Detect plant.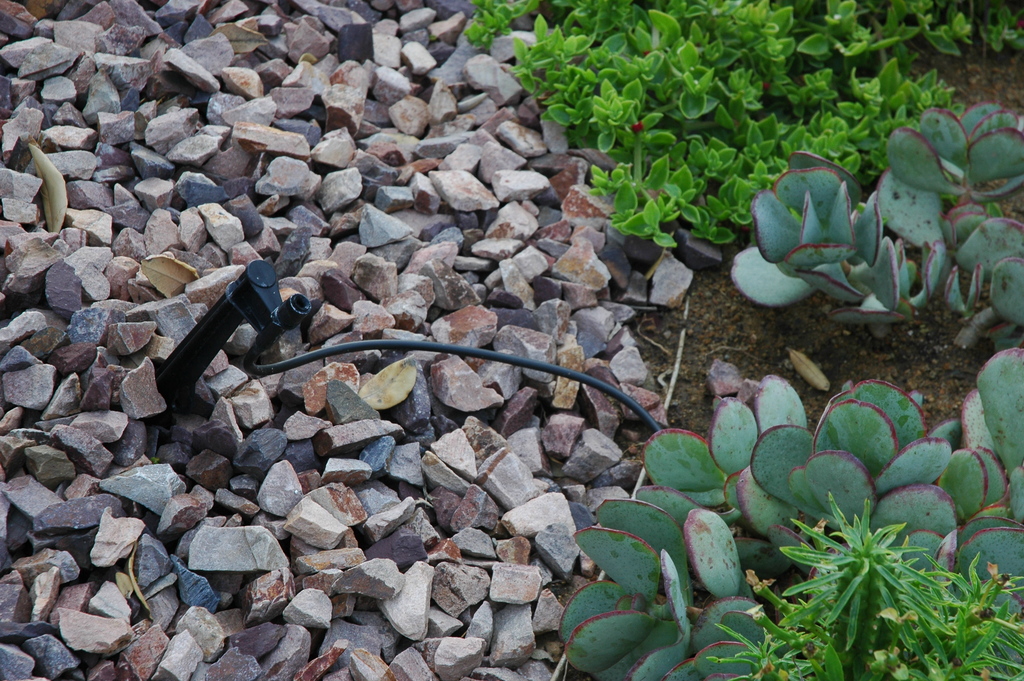
Detected at rect(869, 0, 975, 62).
